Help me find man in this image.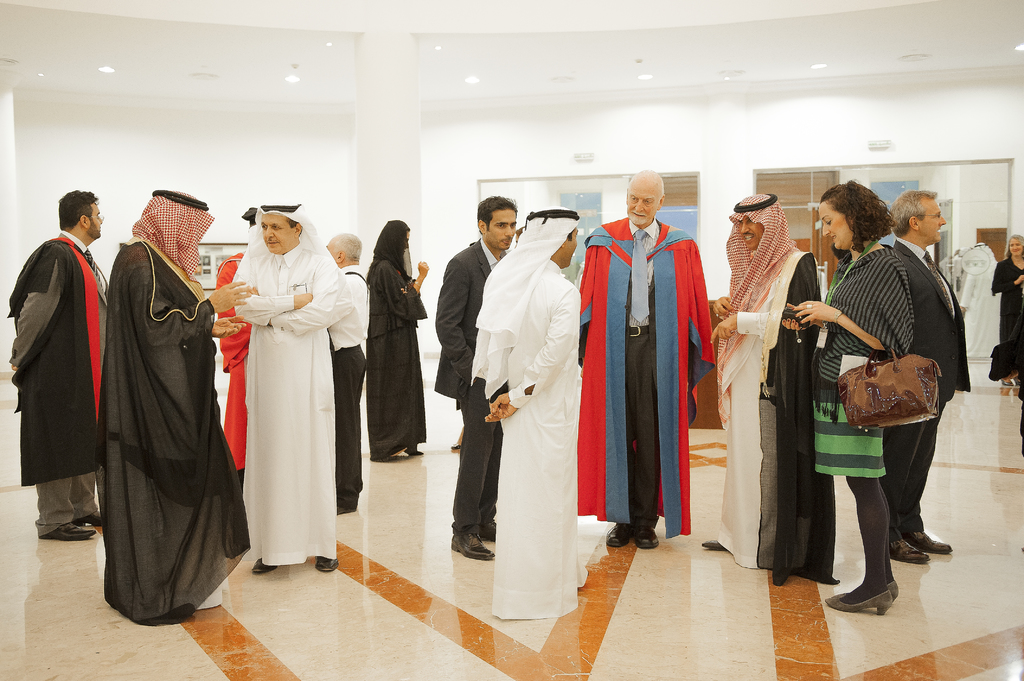
Found it: l=432, t=193, r=517, b=561.
